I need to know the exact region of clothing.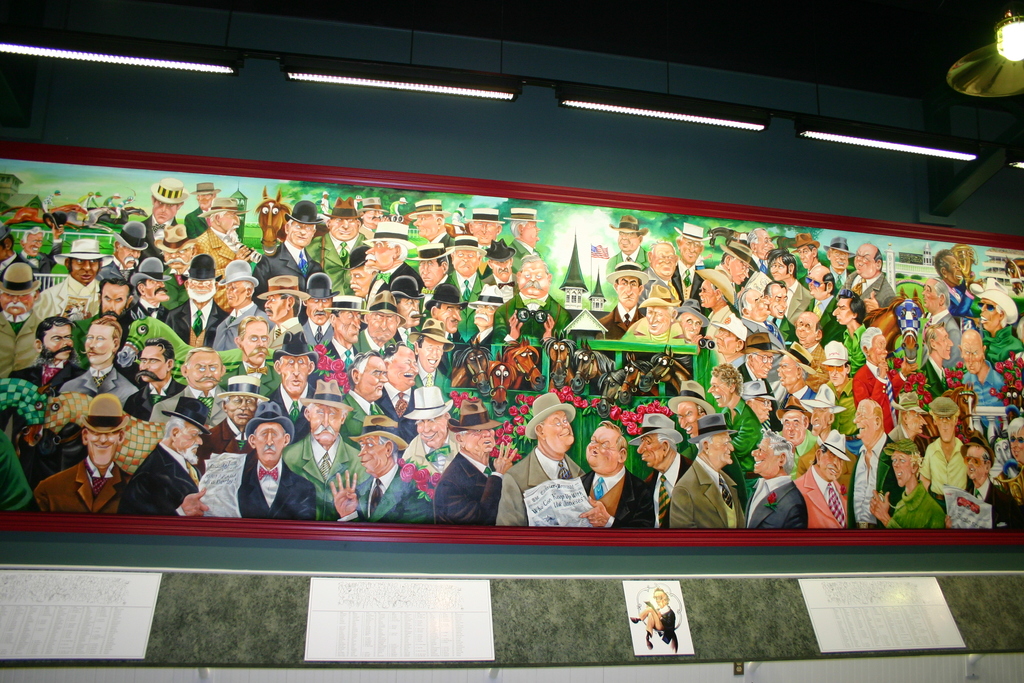
Region: <box>743,473,856,532</box>.
